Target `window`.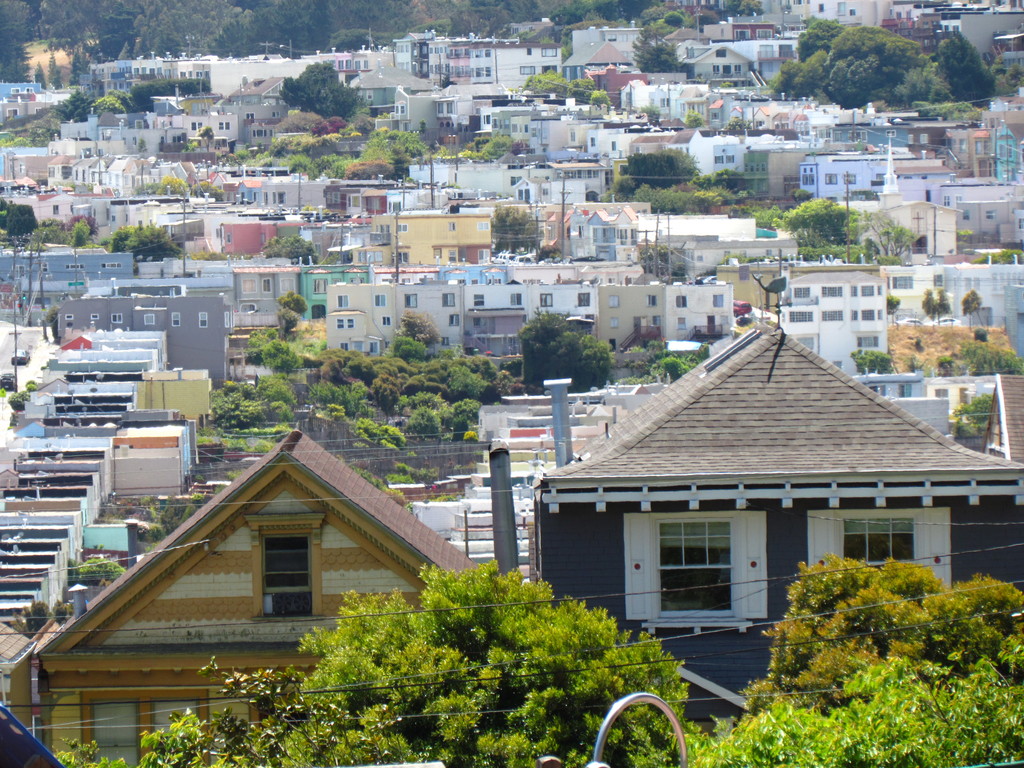
Target region: {"left": 909, "top": 134, "right": 916, "bottom": 148}.
